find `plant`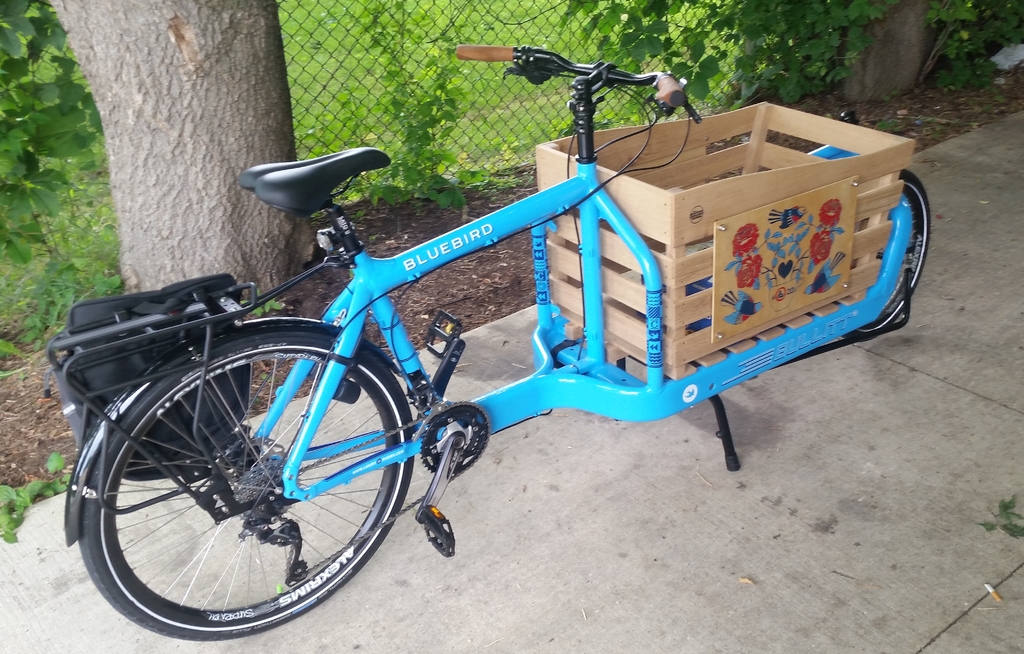
box=[925, 0, 1023, 101]
